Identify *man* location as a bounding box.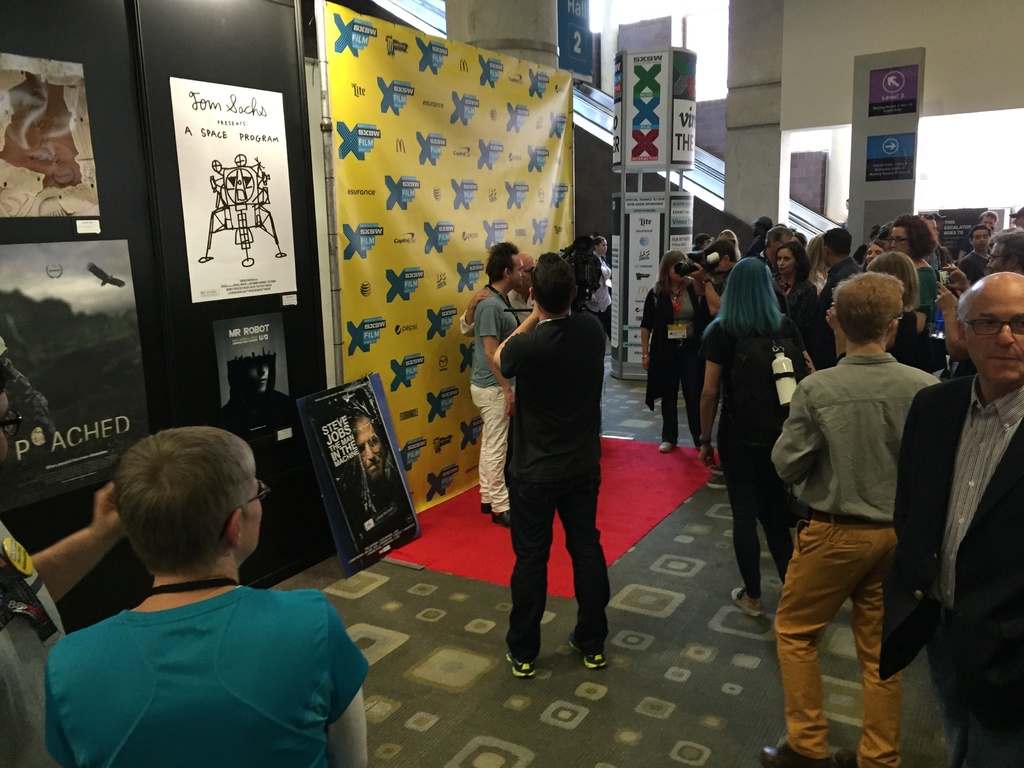
Rect(756, 259, 937, 742).
